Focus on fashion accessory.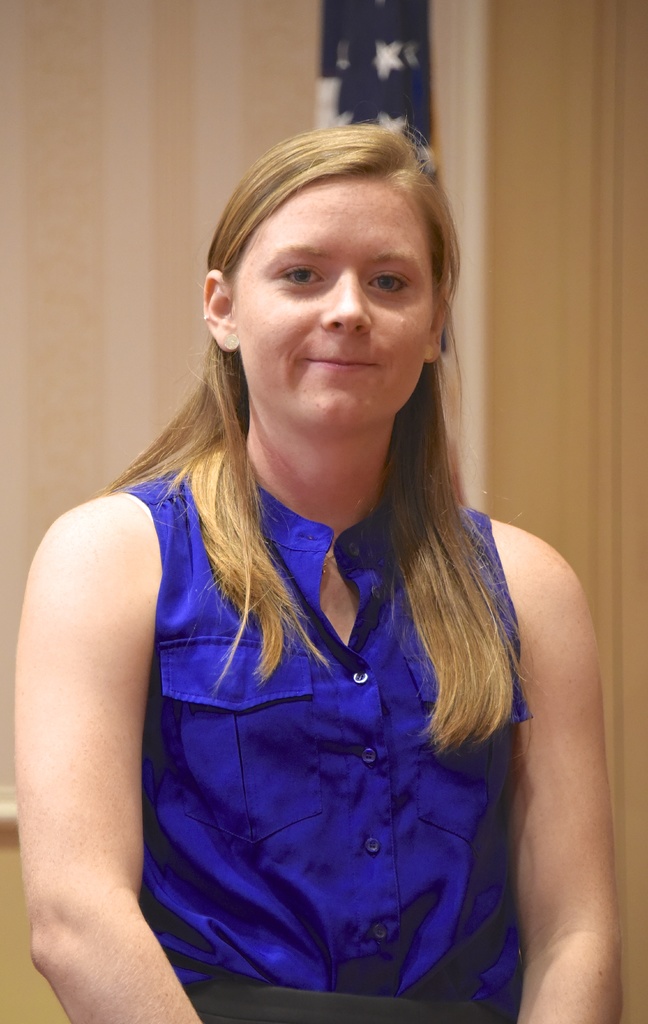
Focused at l=321, t=552, r=337, b=577.
